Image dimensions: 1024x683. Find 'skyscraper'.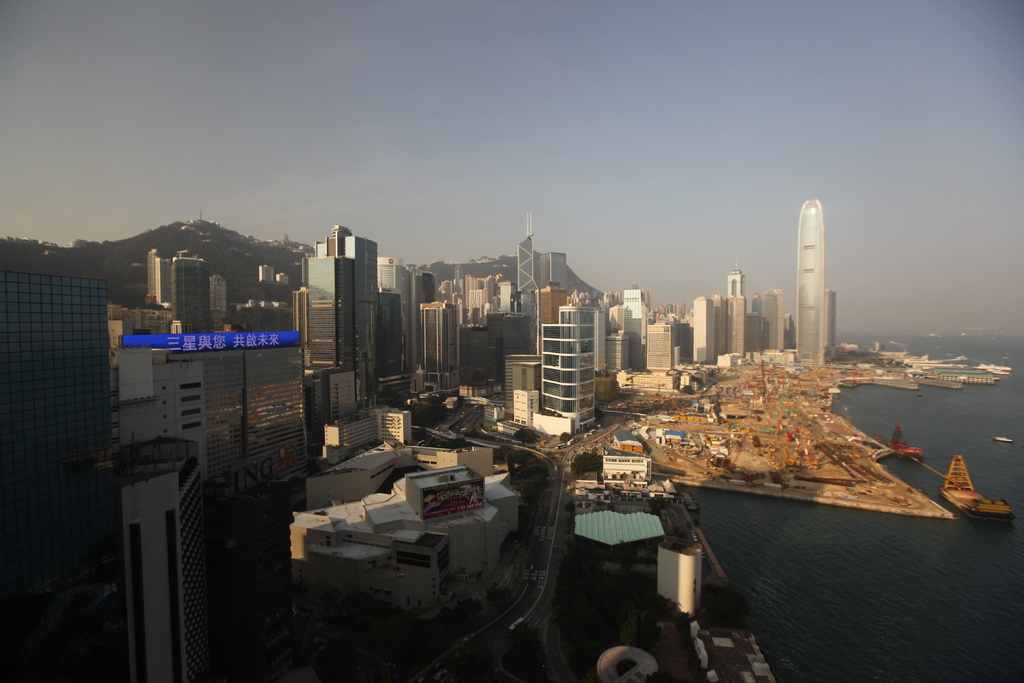
[left=726, top=254, right=744, bottom=295].
